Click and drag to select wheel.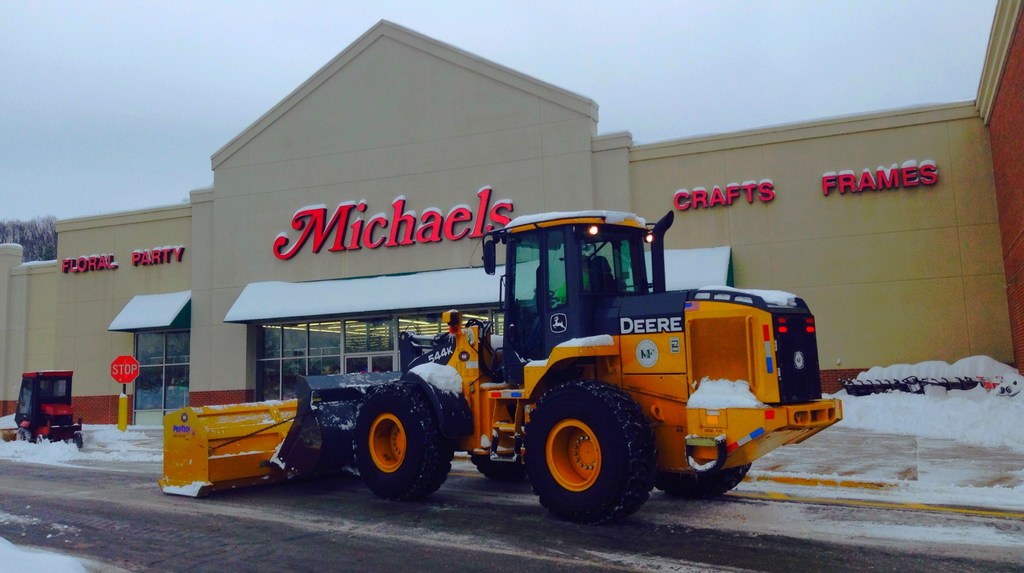
Selection: Rect(525, 373, 660, 530).
